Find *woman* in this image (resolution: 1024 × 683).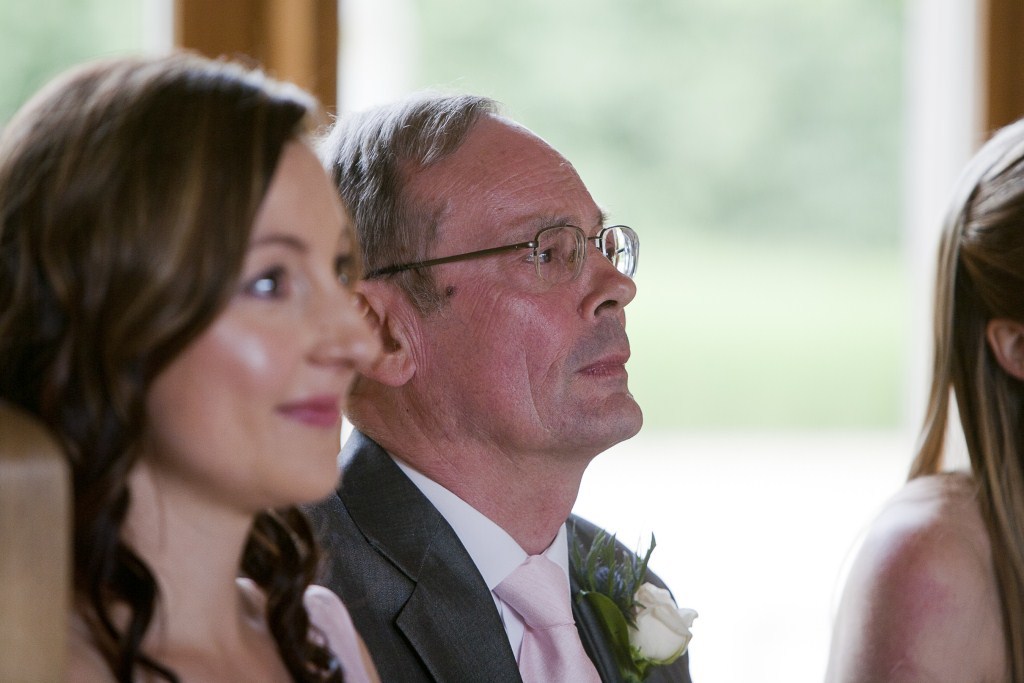
box(819, 124, 1023, 682).
